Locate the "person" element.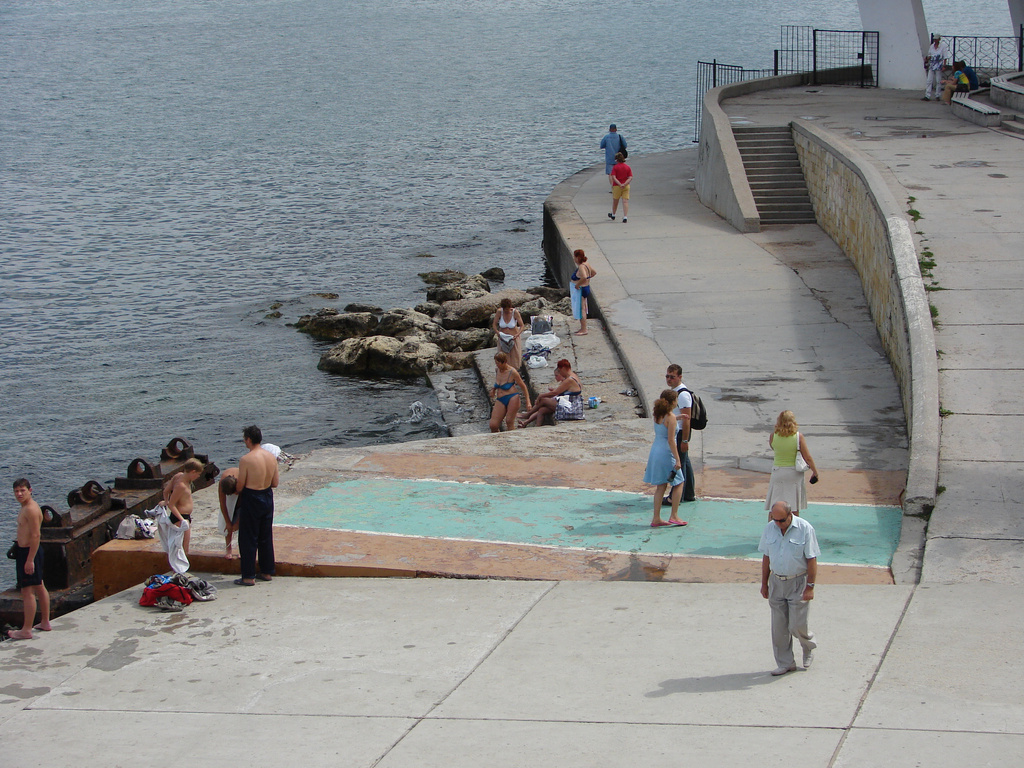
Element bbox: bbox=(760, 483, 828, 673).
